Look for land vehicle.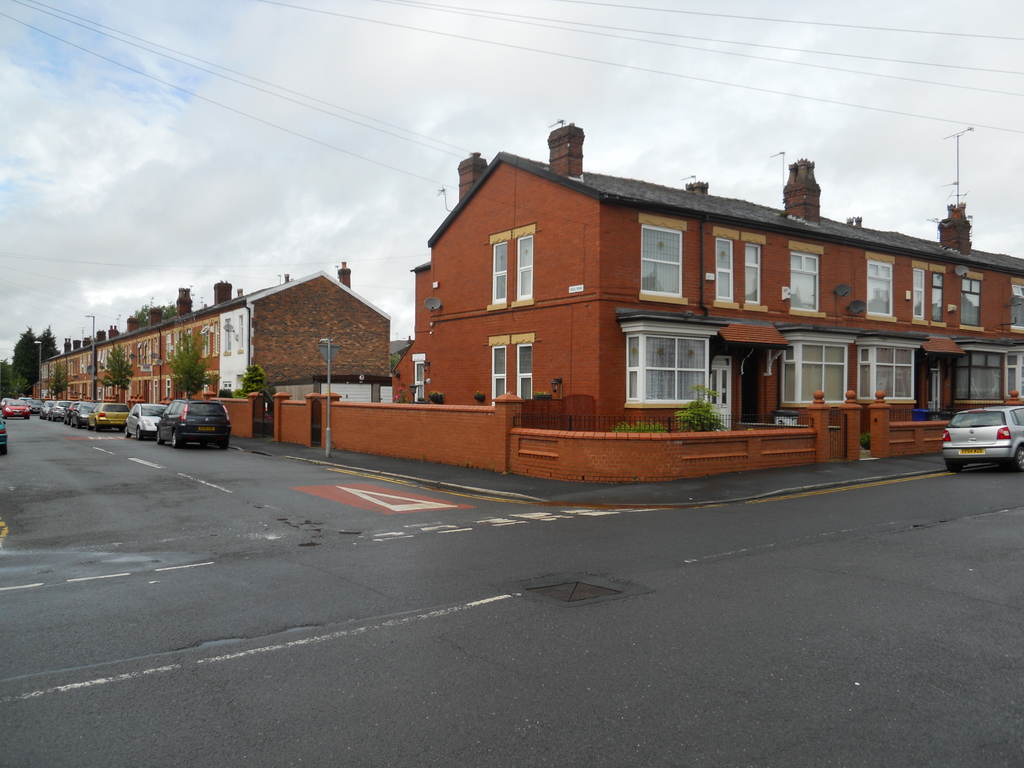
Found: [46, 396, 71, 422].
